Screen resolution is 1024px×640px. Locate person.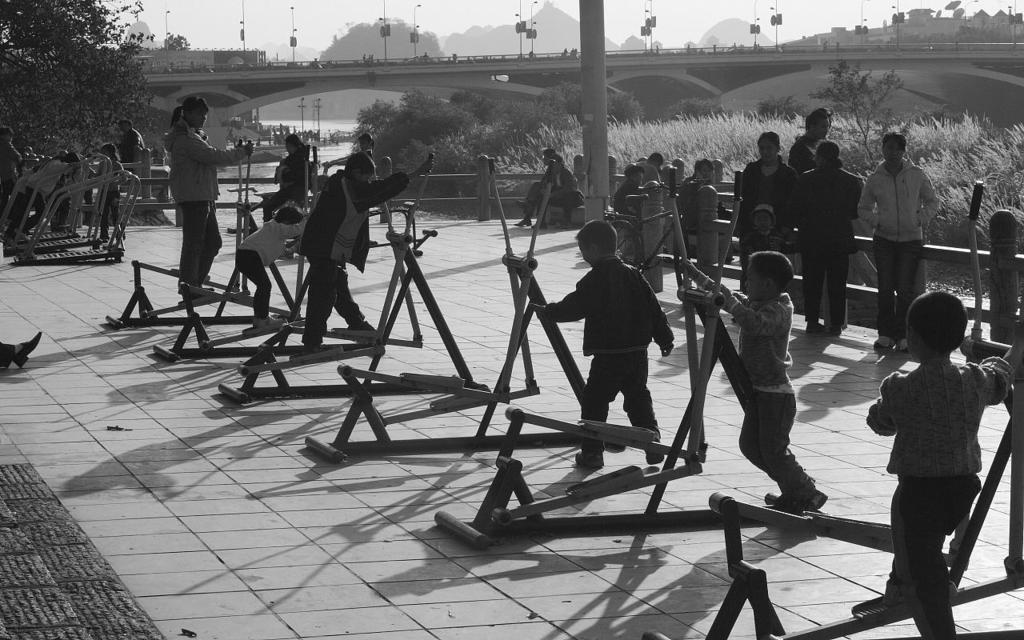
<box>121,118,144,164</box>.
